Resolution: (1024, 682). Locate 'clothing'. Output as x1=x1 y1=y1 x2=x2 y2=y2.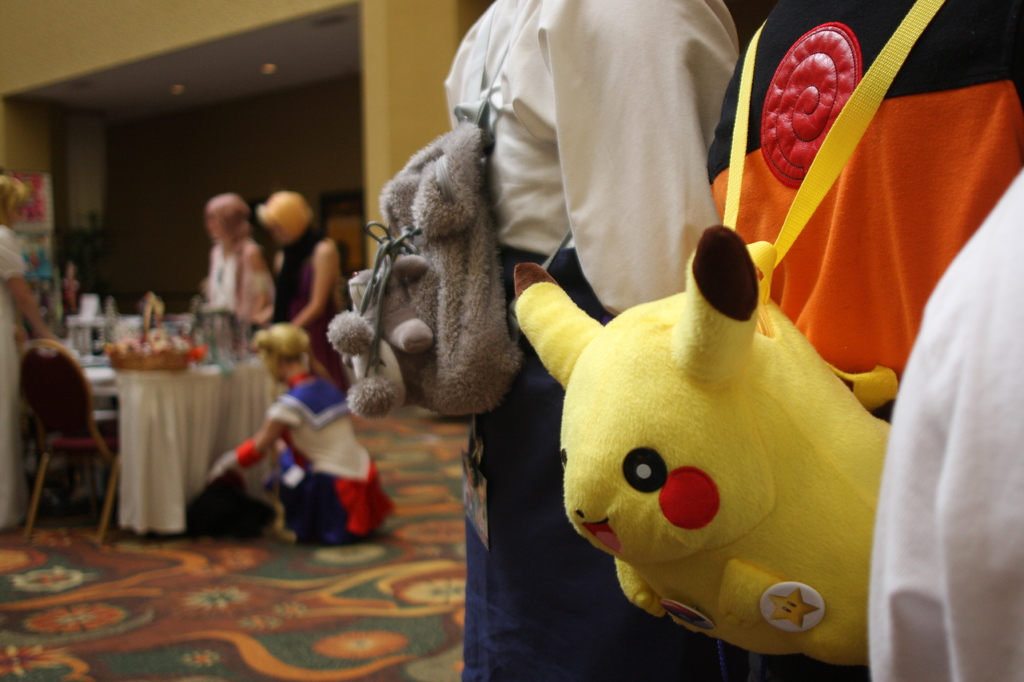
x1=0 y1=223 x2=38 y2=532.
